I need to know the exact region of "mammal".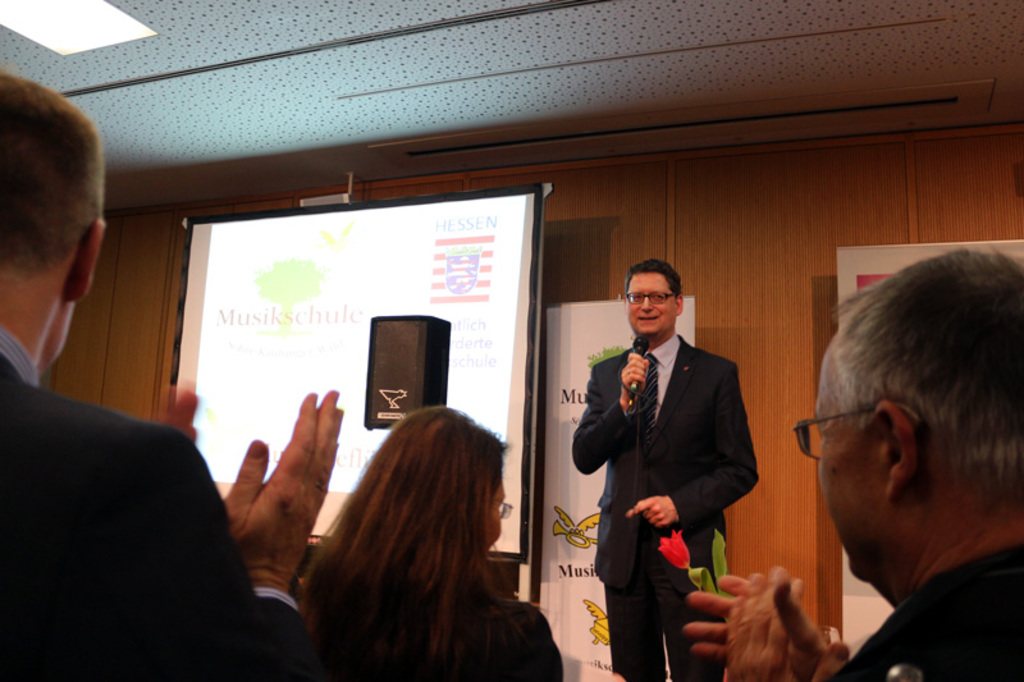
Region: pyautogui.locateOnScreen(0, 65, 342, 681).
